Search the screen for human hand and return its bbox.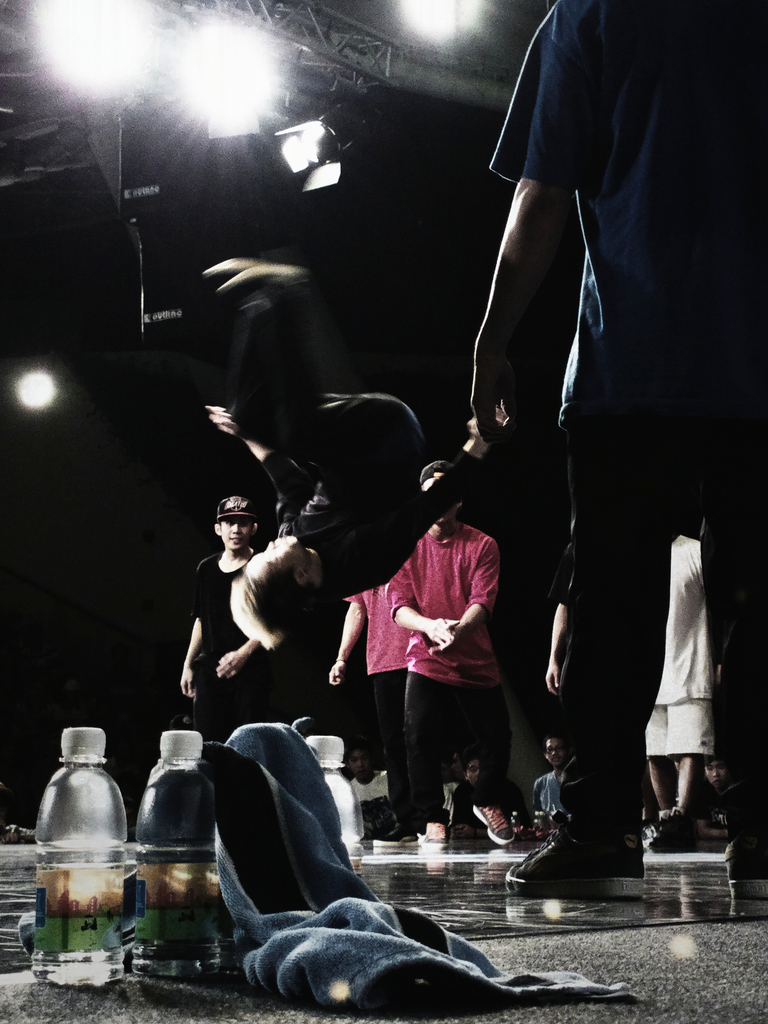
Found: <bbox>462, 402, 511, 444</bbox>.
